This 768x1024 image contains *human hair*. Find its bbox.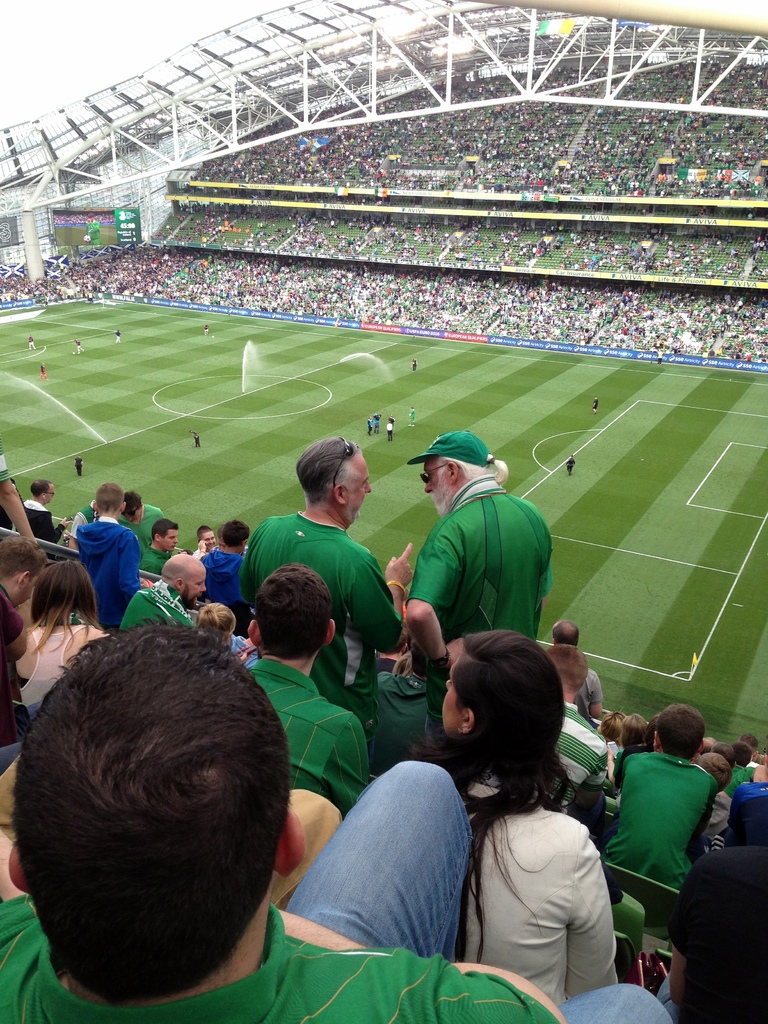
{"x1": 248, "y1": 564, "x2": 339, "y2": 664}.
